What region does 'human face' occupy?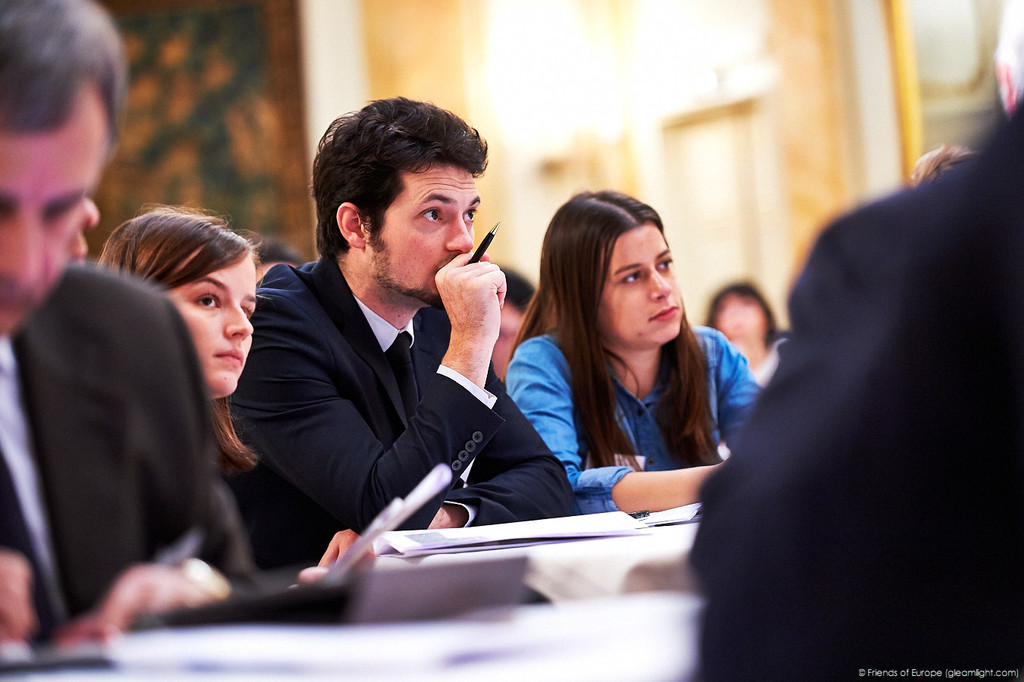
<bbox>602, 230, 683, 346</bbox>.
